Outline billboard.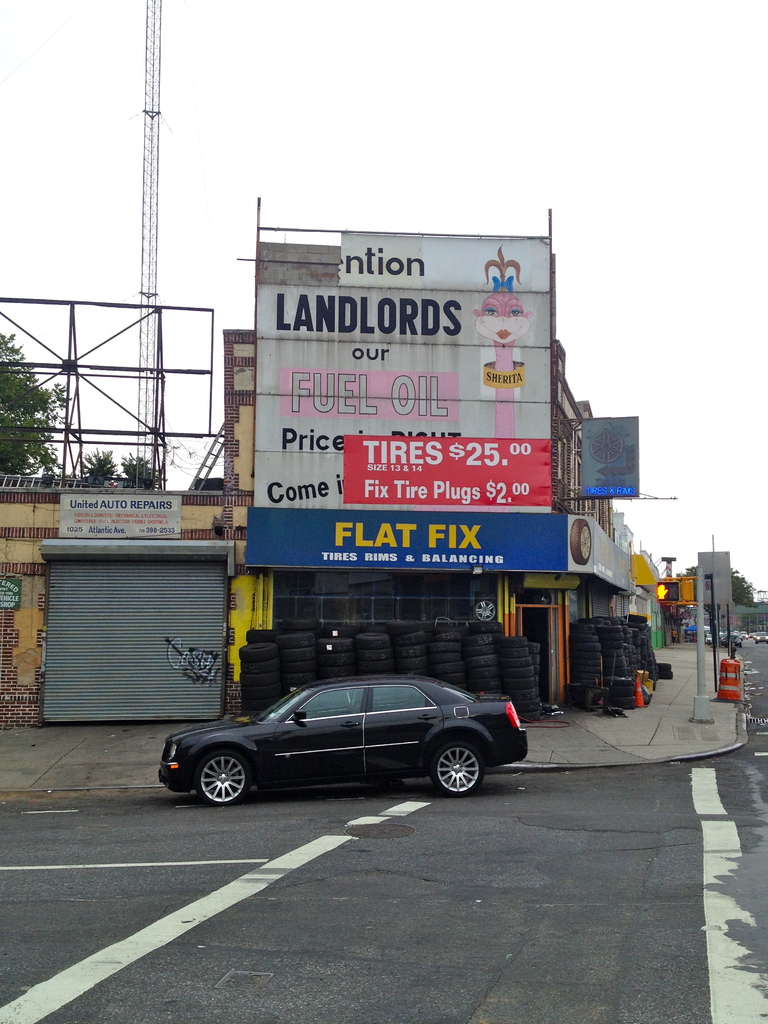
Outline: box=[692, 554, 735, 601].
